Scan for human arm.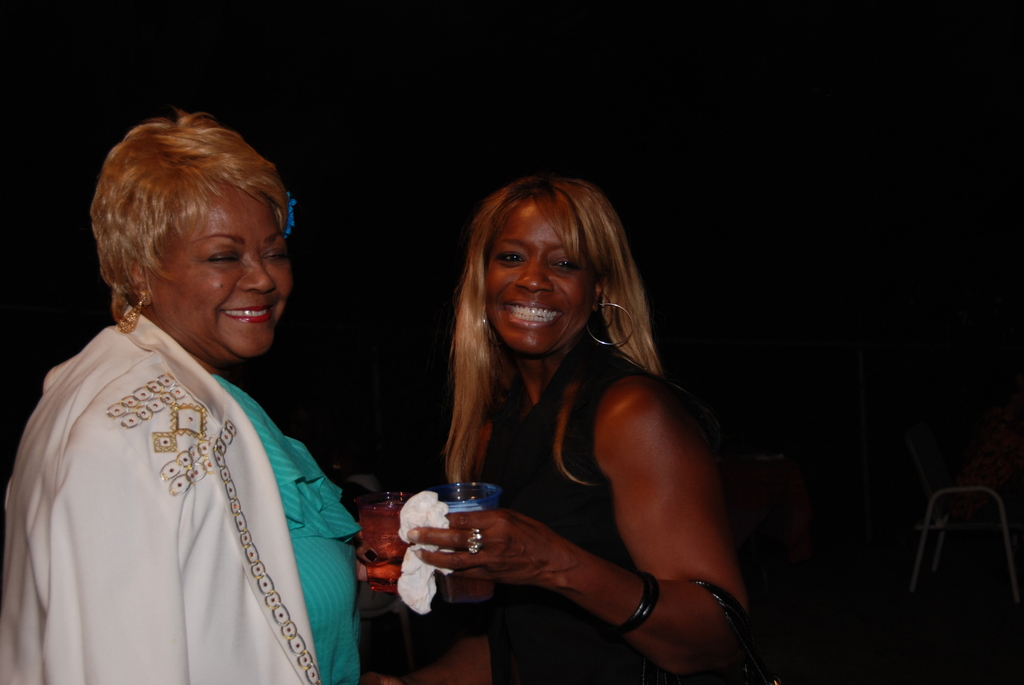
Scan result: pyautogui.locateOnScreen(53, 372, 189, 684).
